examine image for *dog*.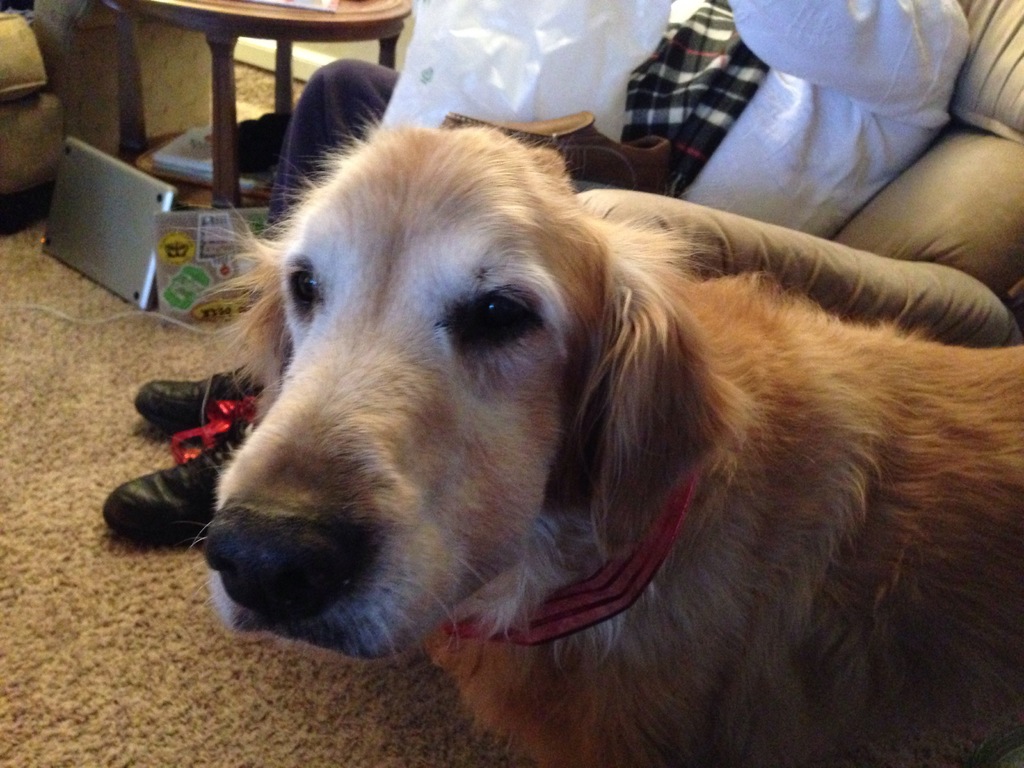
Examination result: bbox=[195, 102, 1023, 767].
